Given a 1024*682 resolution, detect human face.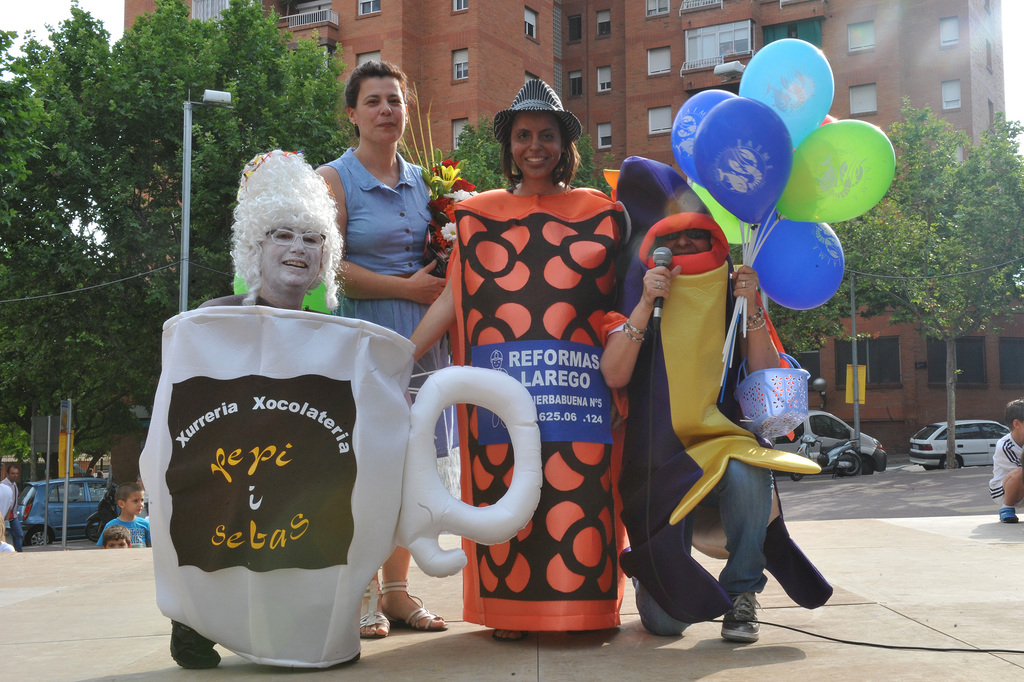
BBox(106, 539, 125, 549).
